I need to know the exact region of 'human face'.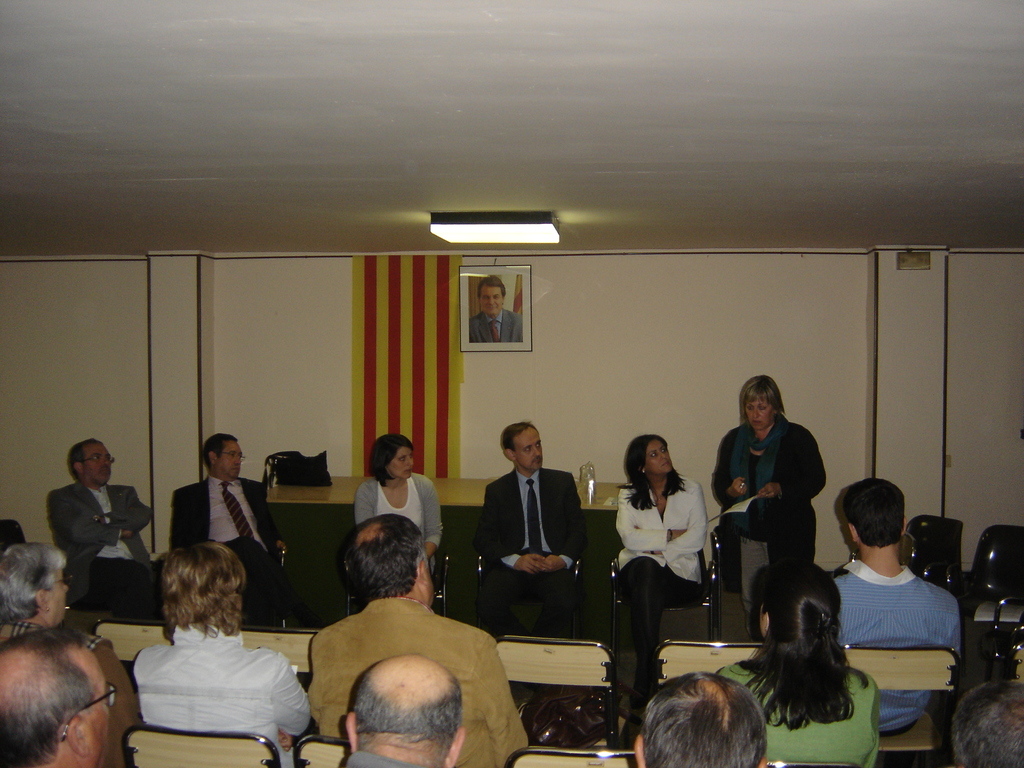
Region: {"x1": 480, "y1": 285, "x2": 506, "y2": 314}.
